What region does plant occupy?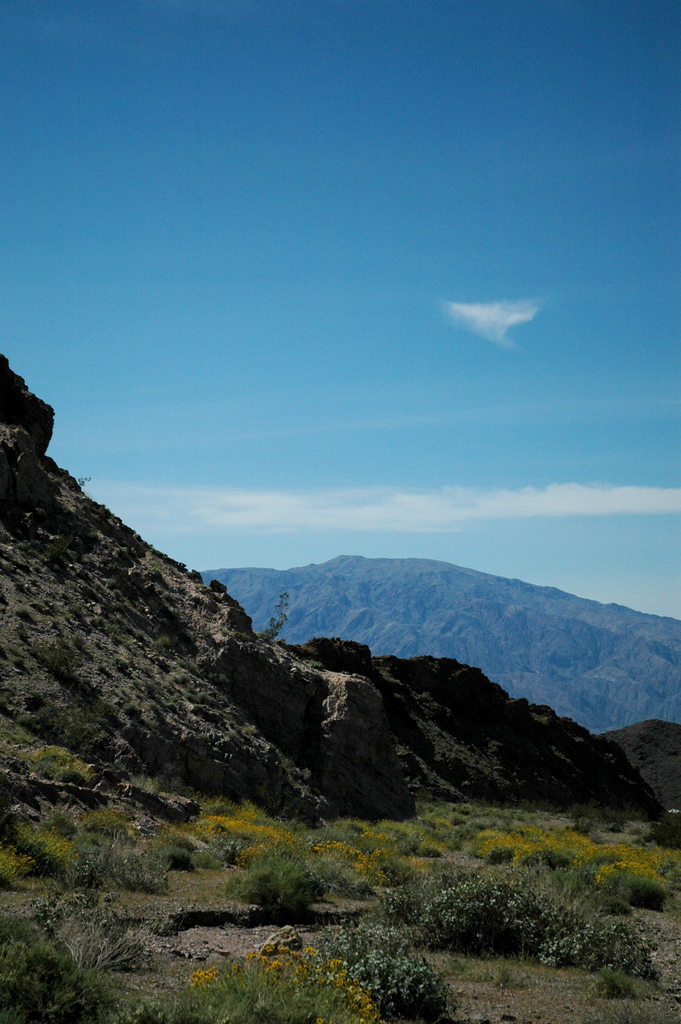
151:825:210:877.
